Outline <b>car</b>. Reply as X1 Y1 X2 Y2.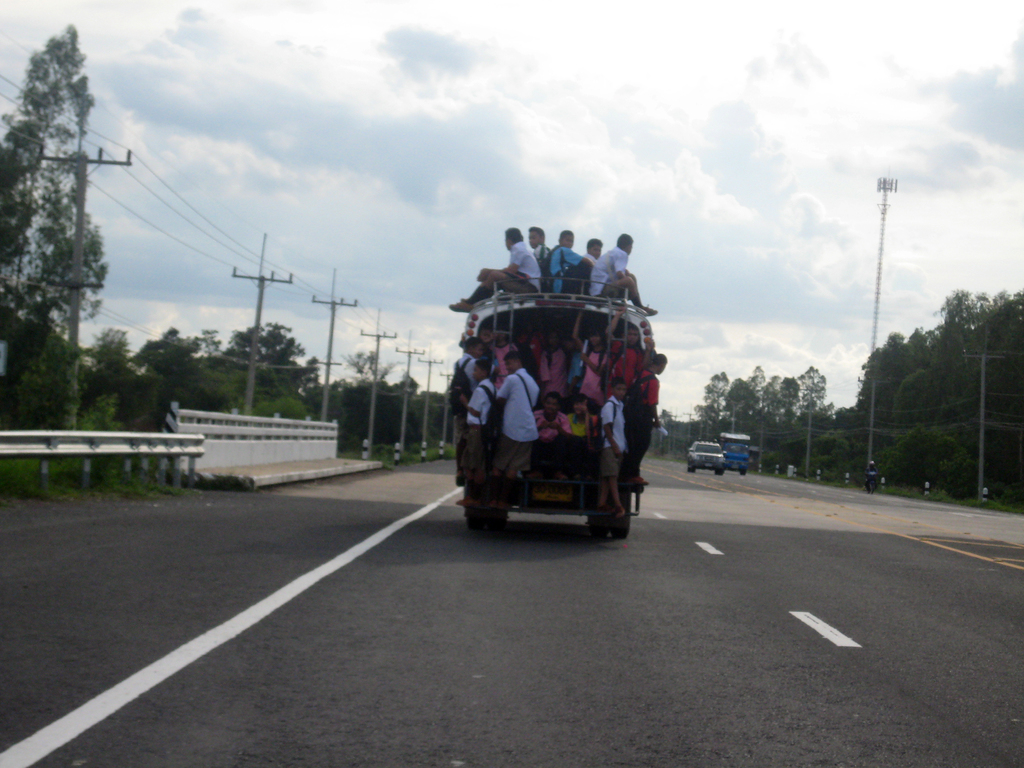
685 438 727 474.
